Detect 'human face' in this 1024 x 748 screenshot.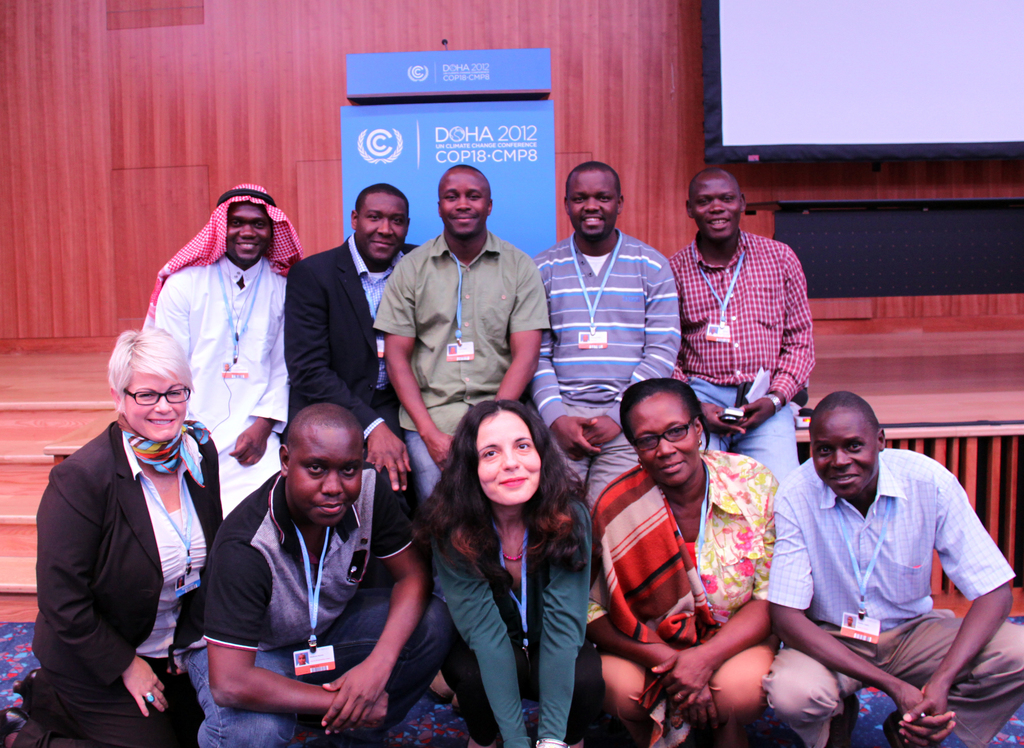
Detection: 691 176 741 237.
